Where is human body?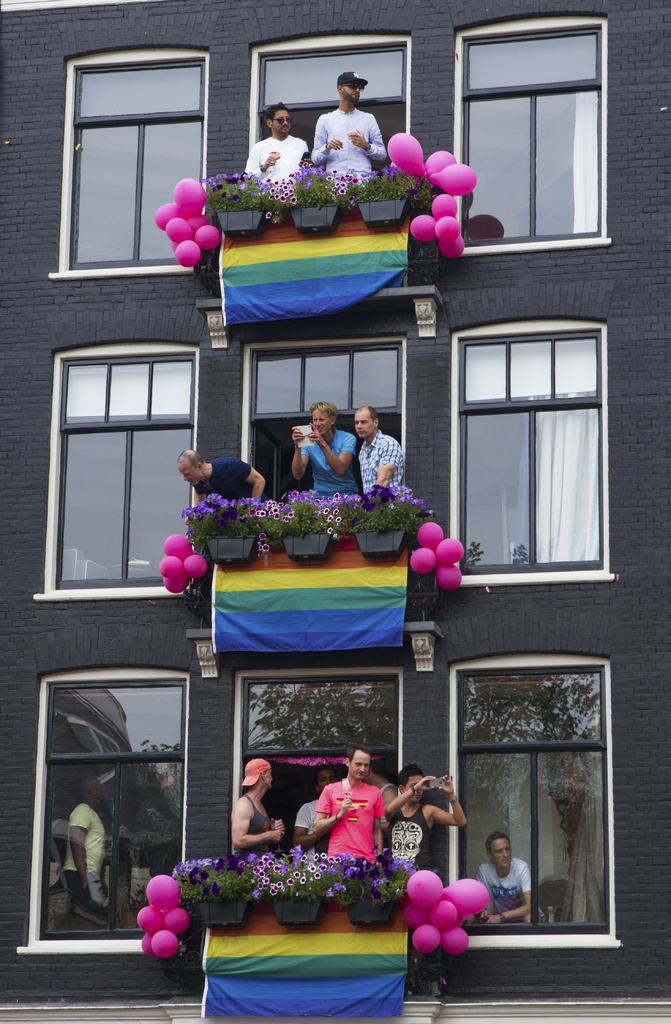
321 71 390 177.
